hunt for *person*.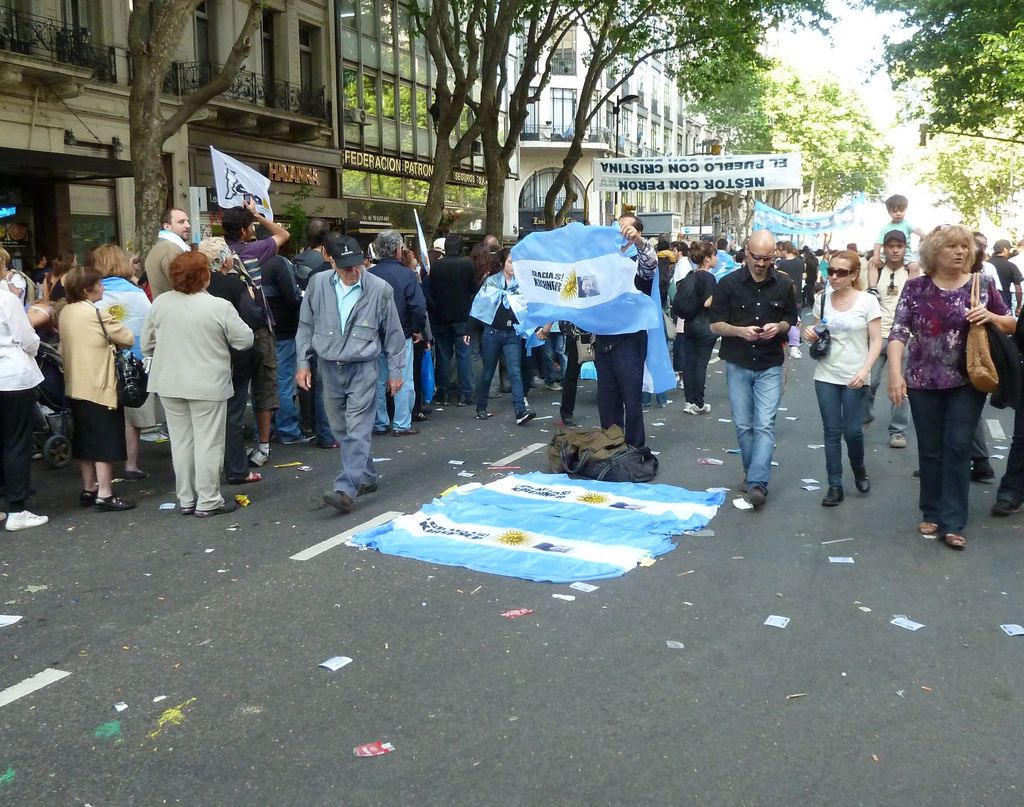
Hunted down at l=365, t=229, r=428, b=436.
